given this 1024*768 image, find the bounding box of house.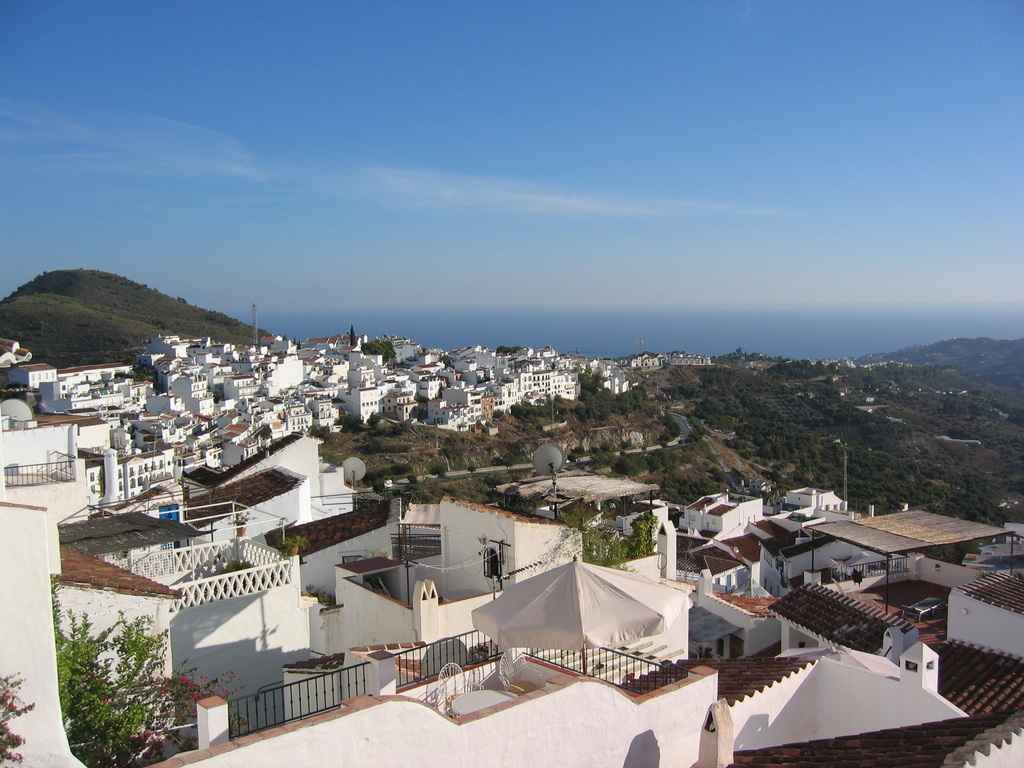
452, 365, 480, 385.
